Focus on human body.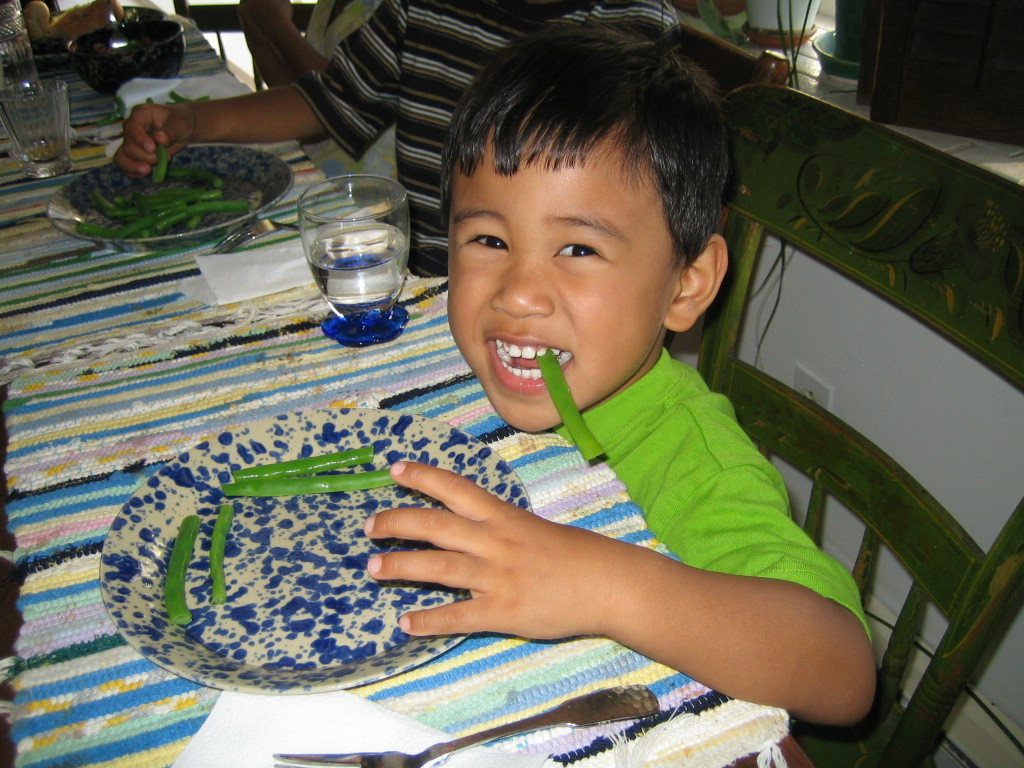
Focused at left=116, top=0, right=690, bottom=279.
